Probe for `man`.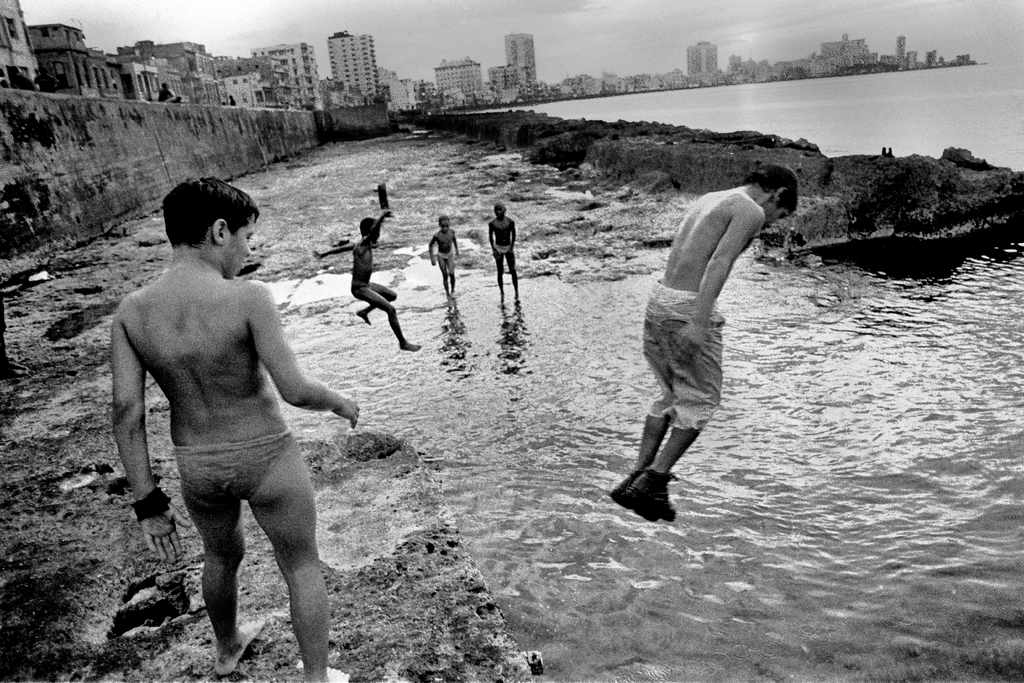
Probe result: x1=427 y1=212 x2=458 y2=297.
